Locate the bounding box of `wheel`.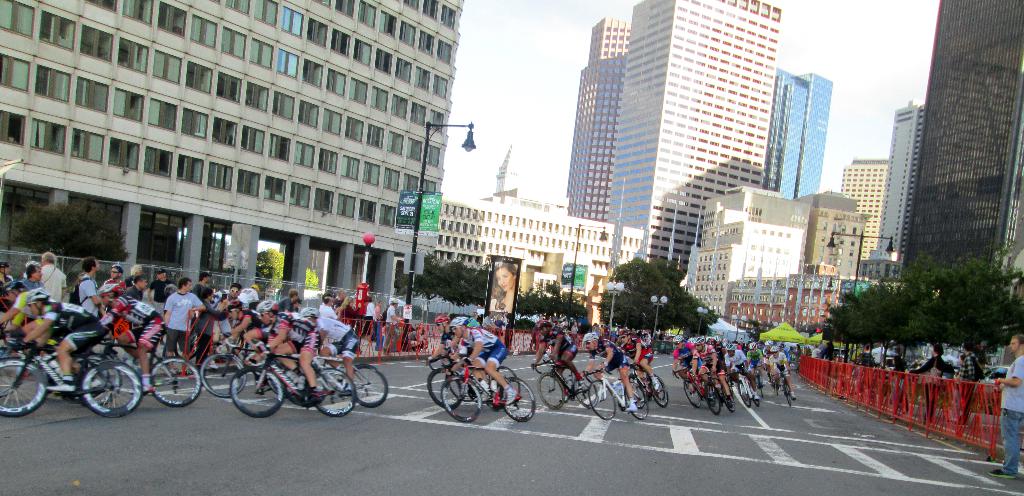
Bounding box: 572,378,598,406.
